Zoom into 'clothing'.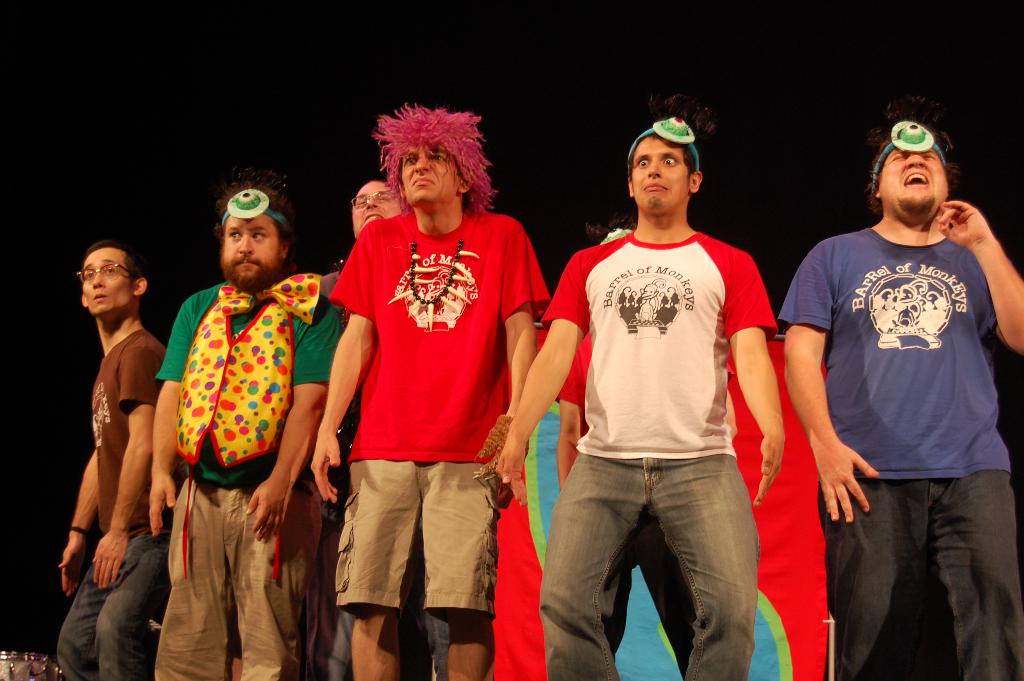
Zoom target: detection(781, 221, 998, 481).
